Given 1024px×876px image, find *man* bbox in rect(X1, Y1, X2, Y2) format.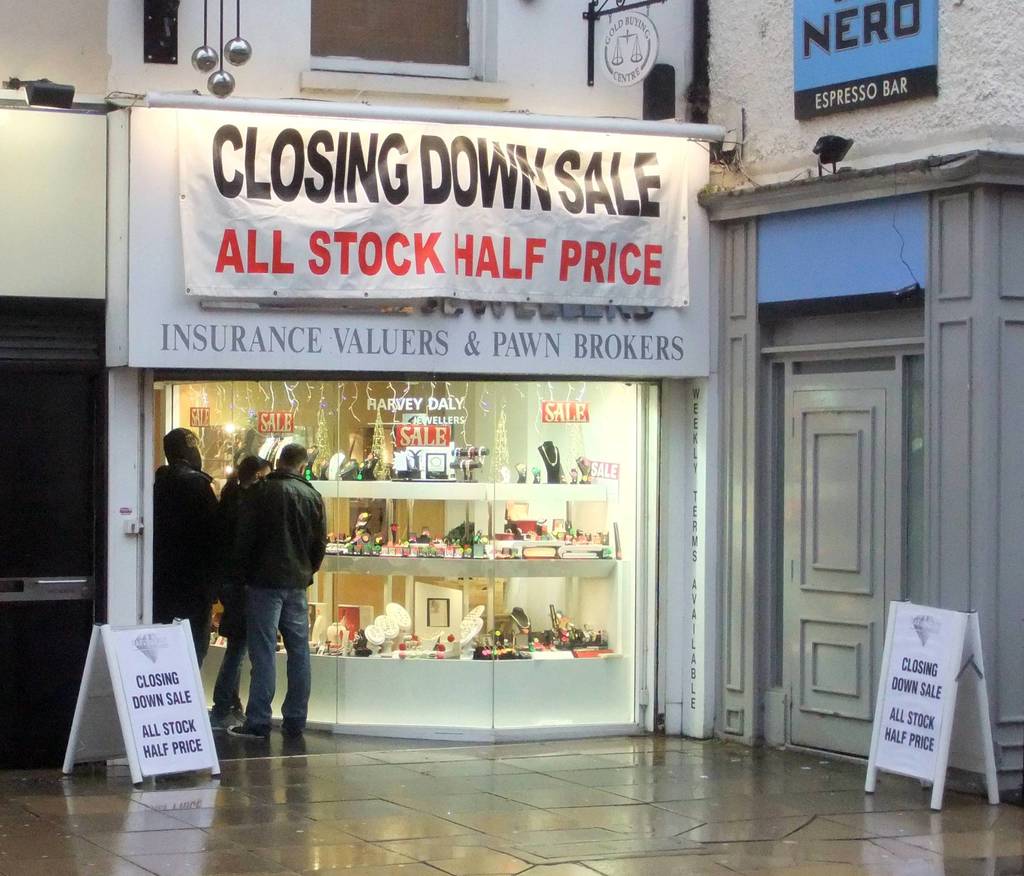
rect(223, 444, 331, 734).
